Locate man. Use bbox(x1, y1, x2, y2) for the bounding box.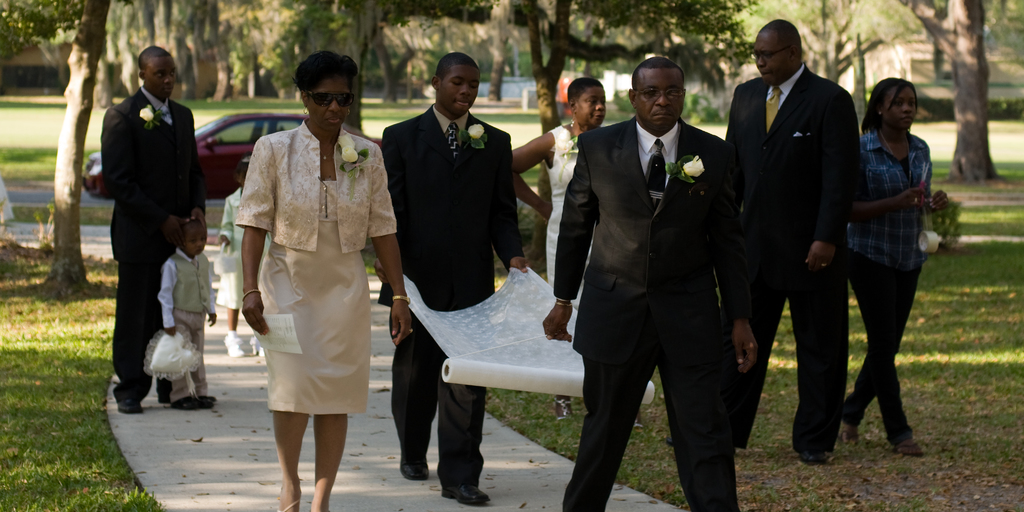
bbox(97, 43, 207, 415).
